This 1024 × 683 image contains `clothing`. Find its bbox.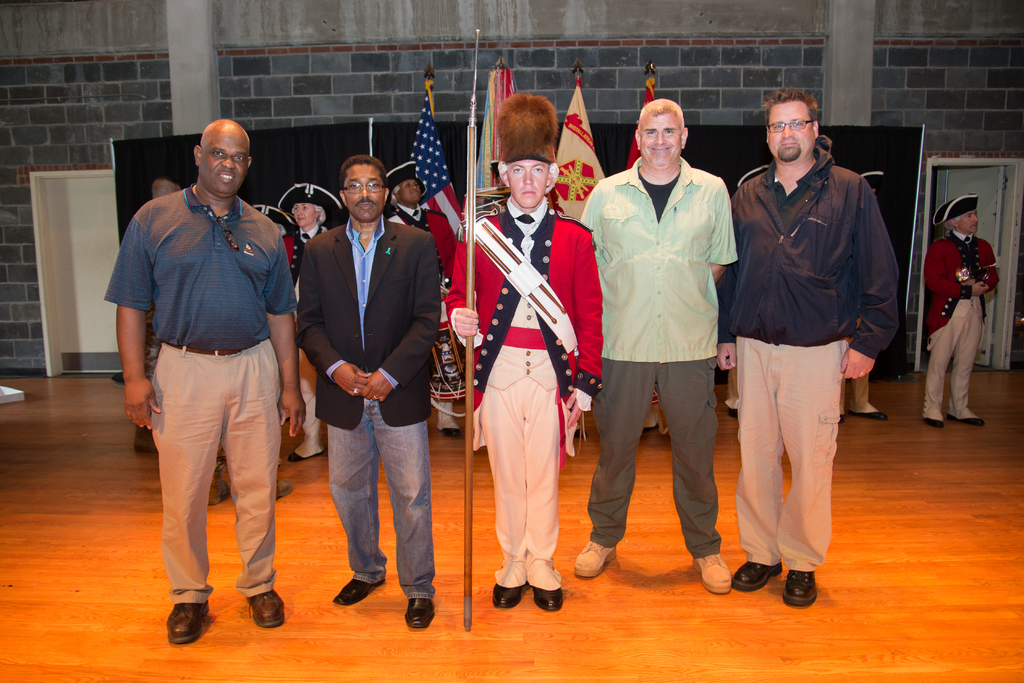
box(584, 114, 754, 563).
